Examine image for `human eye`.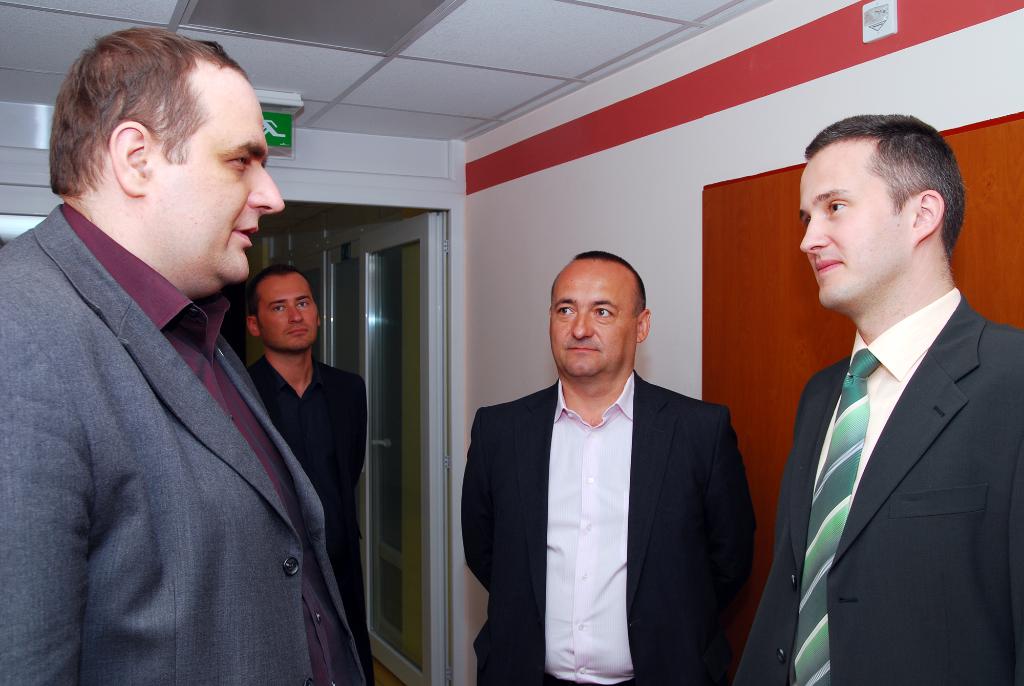
Examination result: <box>591,304,618,323</box>.
